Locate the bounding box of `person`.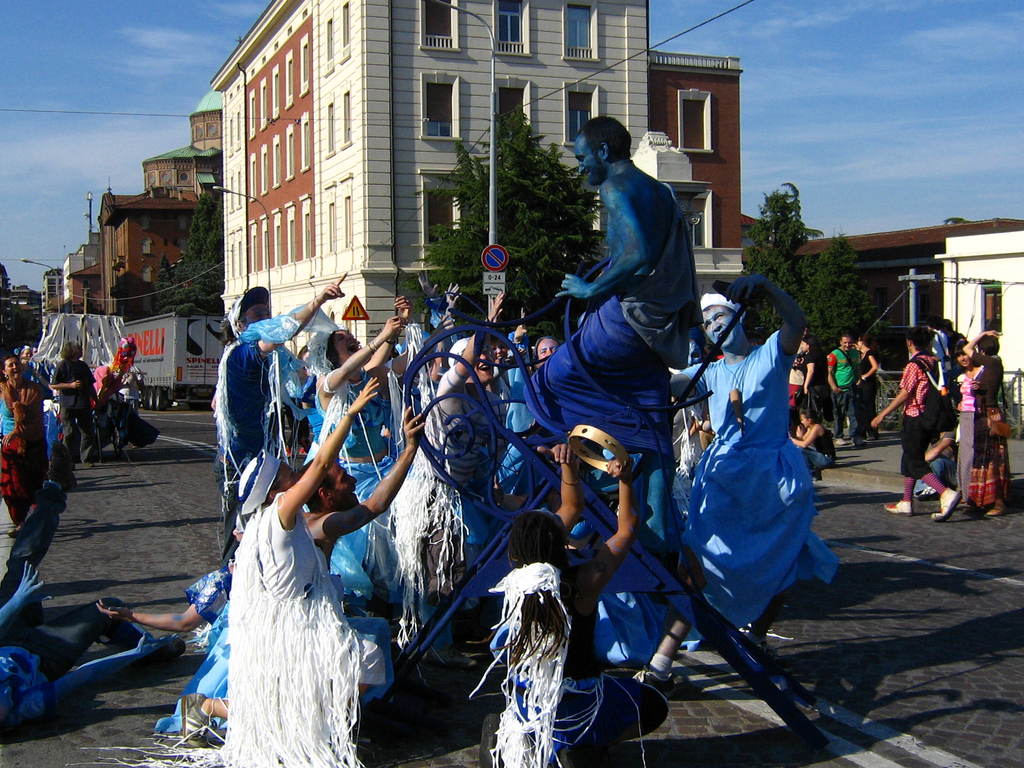
Bounding box: [468,447,659,764].
